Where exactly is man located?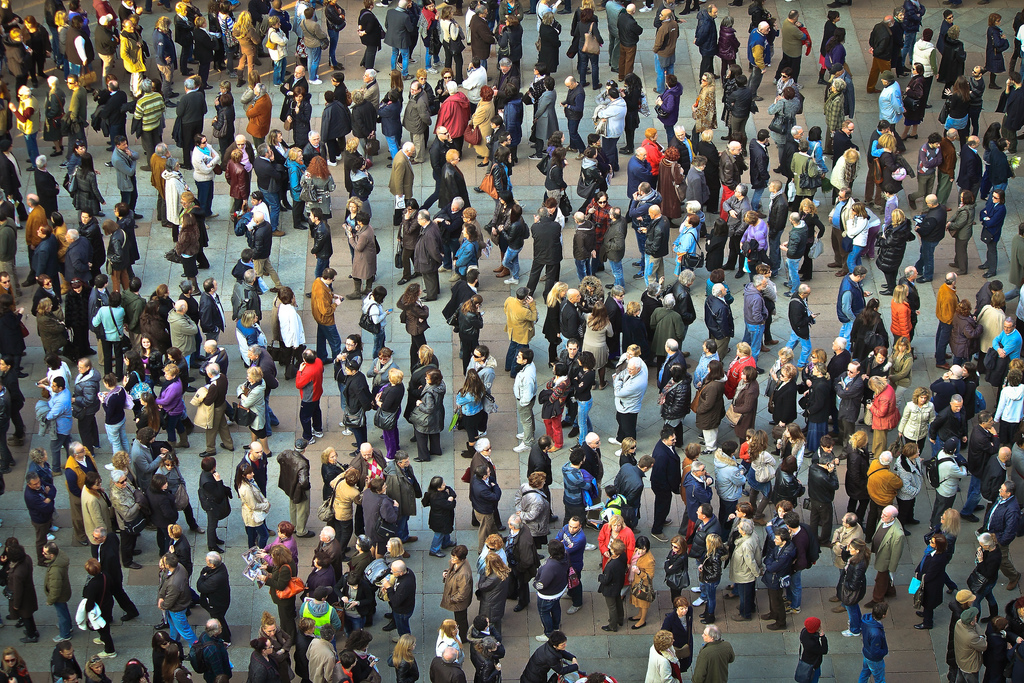
Its bounding box is <box>269,0,292,77</box>.
